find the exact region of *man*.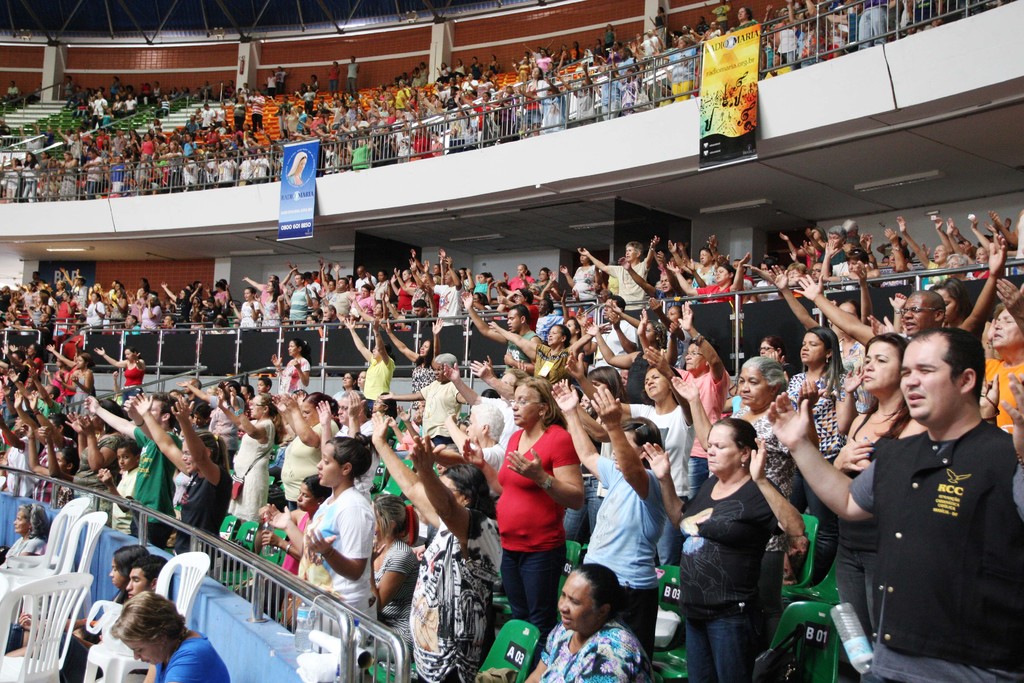
Exact region: region(792, 238, 1009, 338).
